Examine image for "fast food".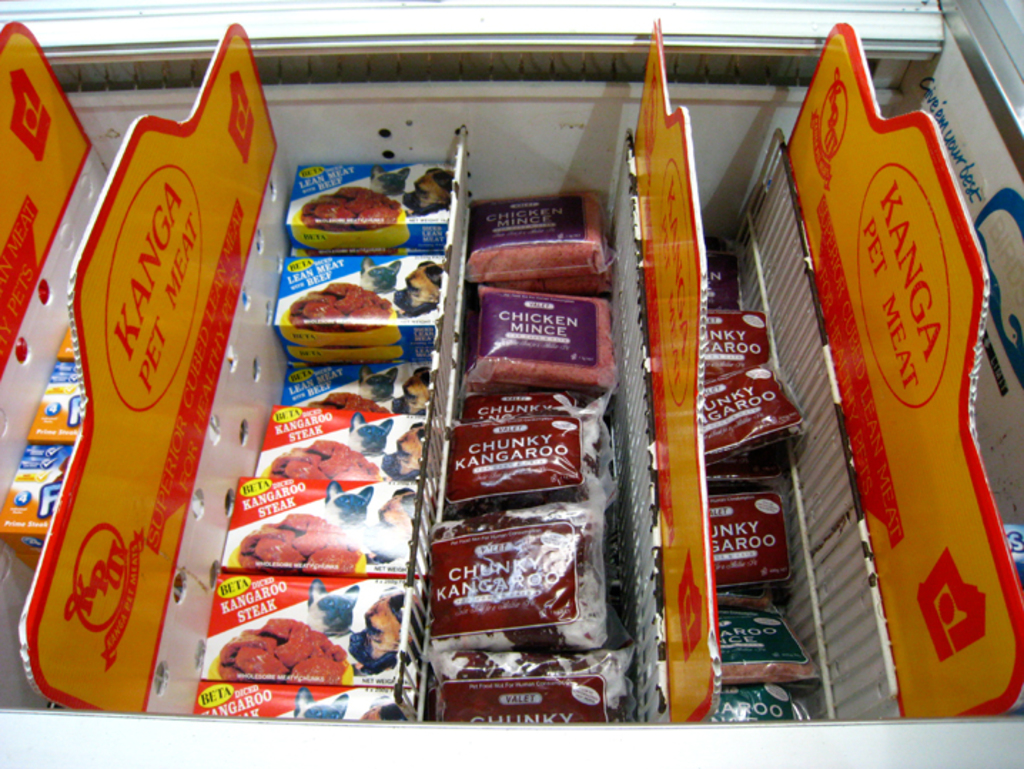
Examination result: (291,175,408,247).
